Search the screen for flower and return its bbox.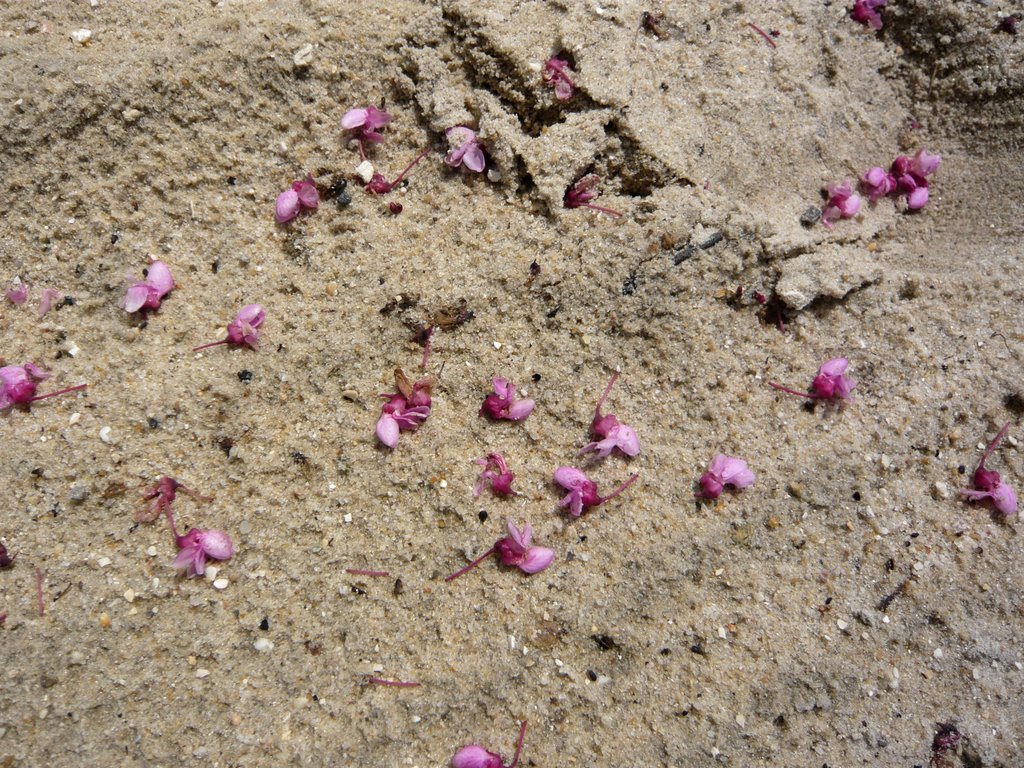
Found: detection(448, 525, 551, 589).
